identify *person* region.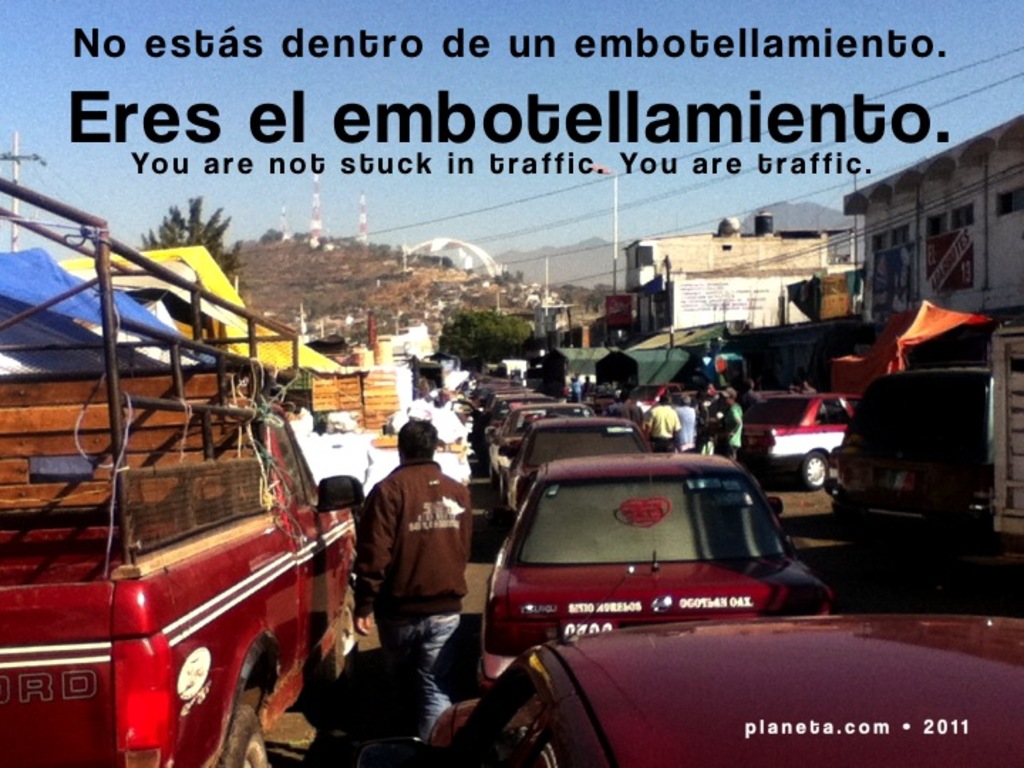
Region: (left=289, top=417, right=377, bottom=482).
